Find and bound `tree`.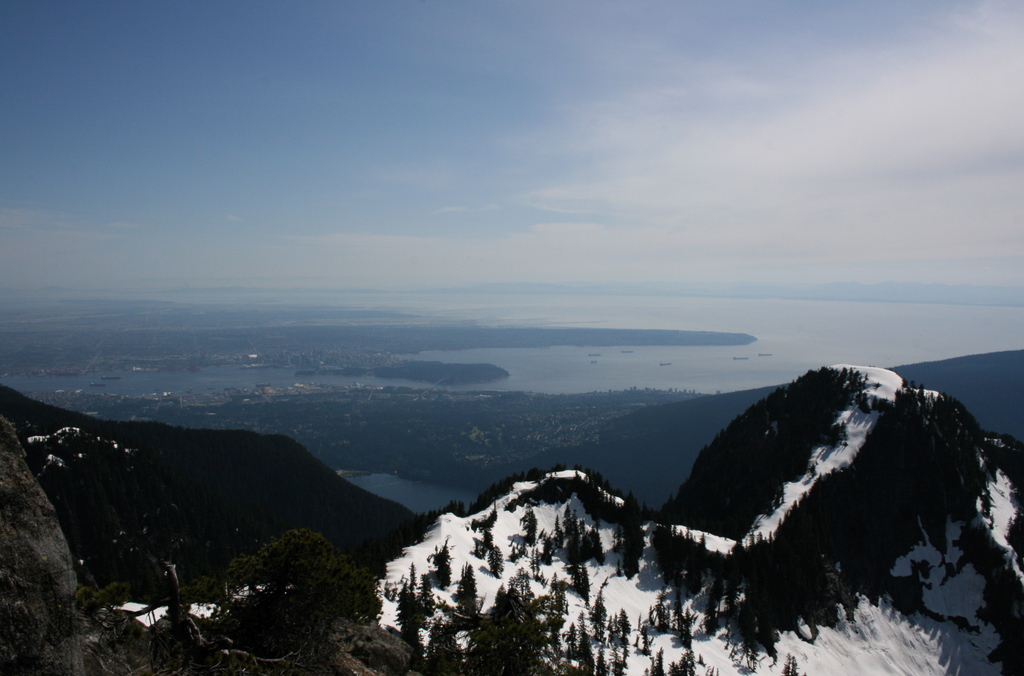
Bound: x1=584, y1=530, x2=602, y2=565.
